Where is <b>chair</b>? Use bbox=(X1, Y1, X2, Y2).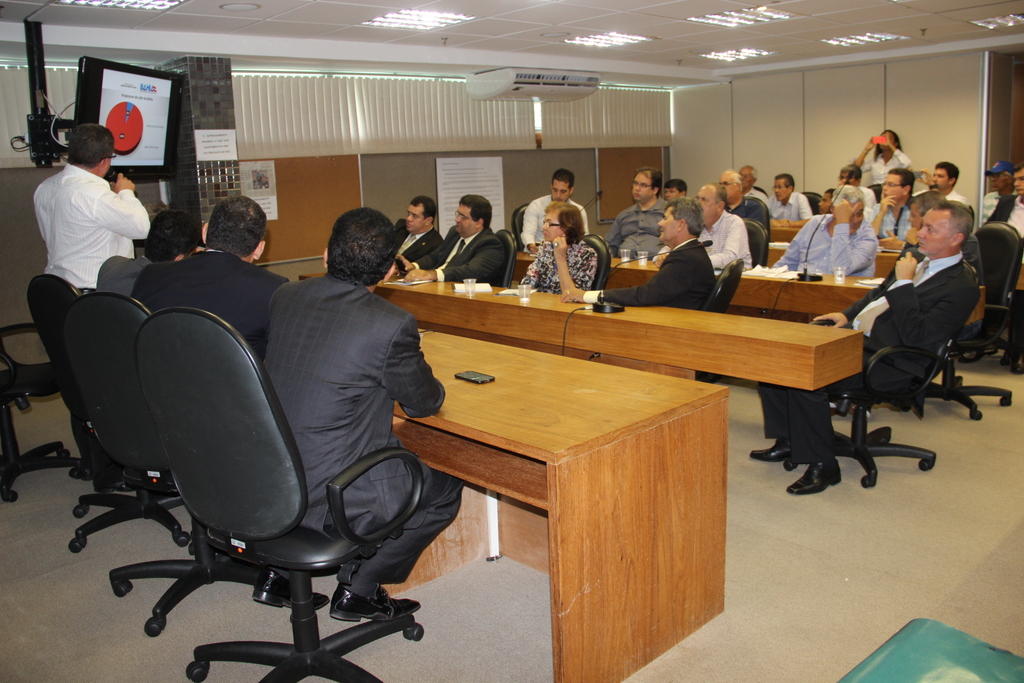
bbox=(778, 327, 964, 490).
